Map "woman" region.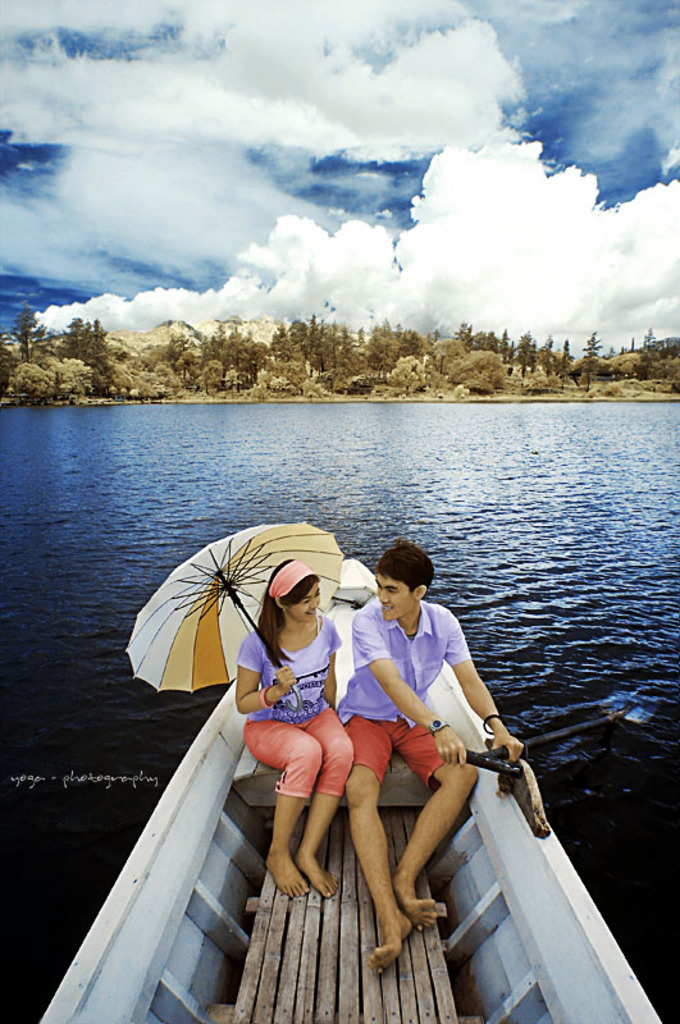
Mapped to <box>232,575,374,929</box>.
